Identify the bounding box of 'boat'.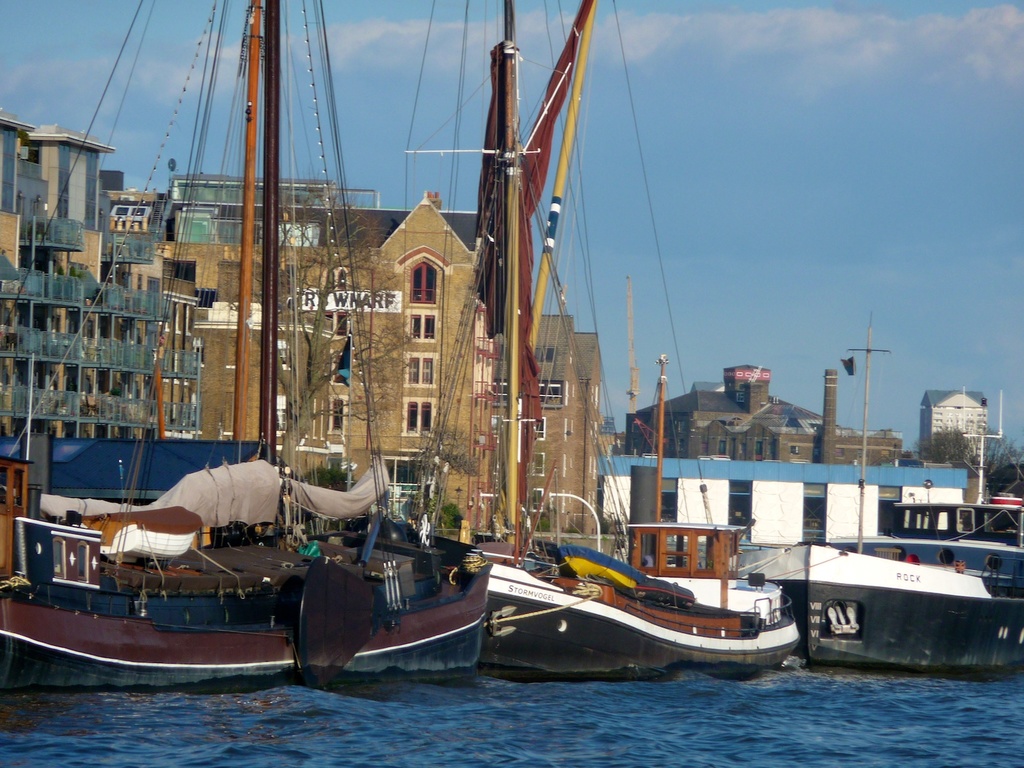
<region>733, 312, 1023, 683</region>.
